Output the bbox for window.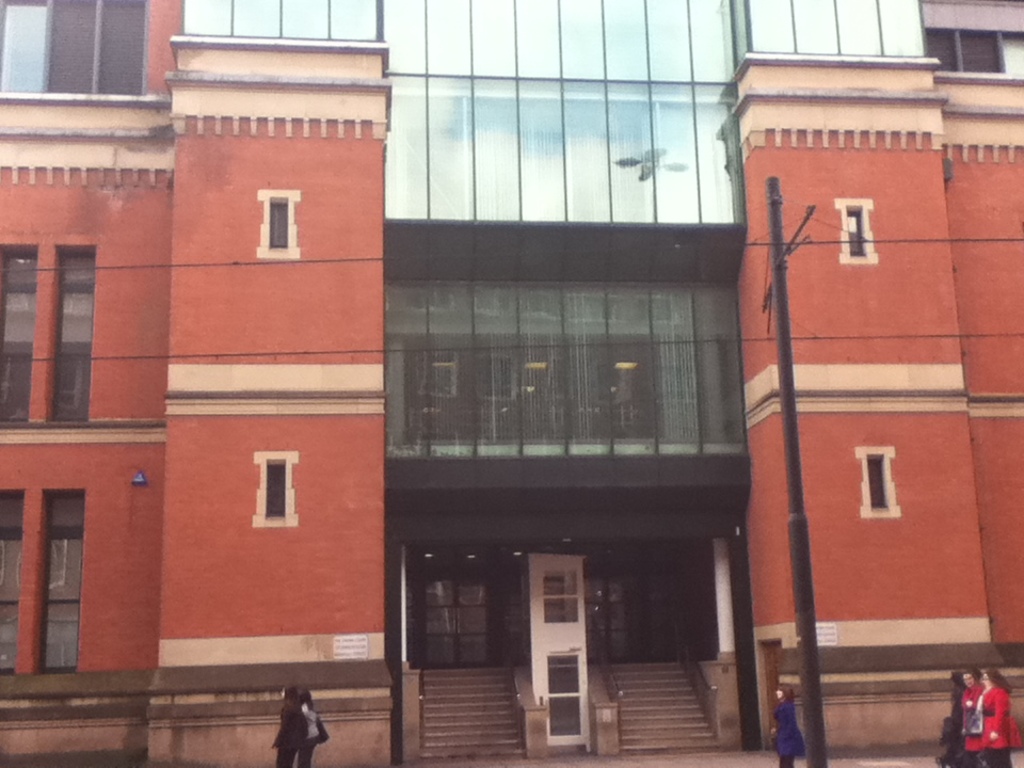
(0, 249, 31, 426).
